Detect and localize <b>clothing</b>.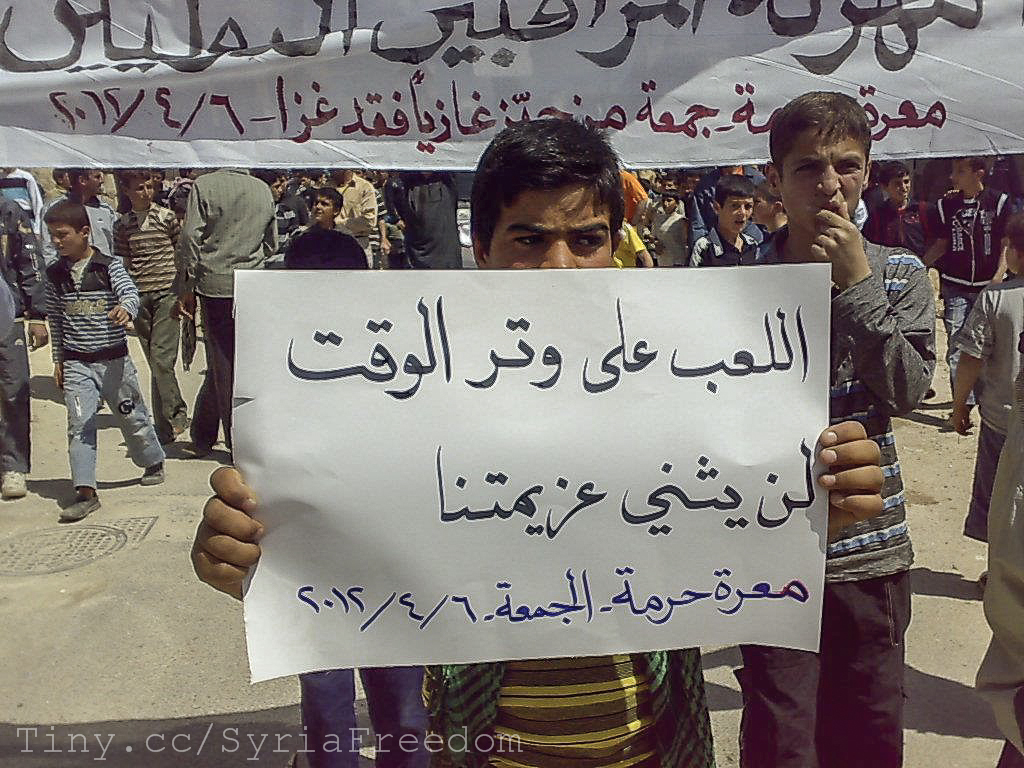
Localized at {"x1": 964, "y1": 404, "x2": 1023, "y2": 755}.
